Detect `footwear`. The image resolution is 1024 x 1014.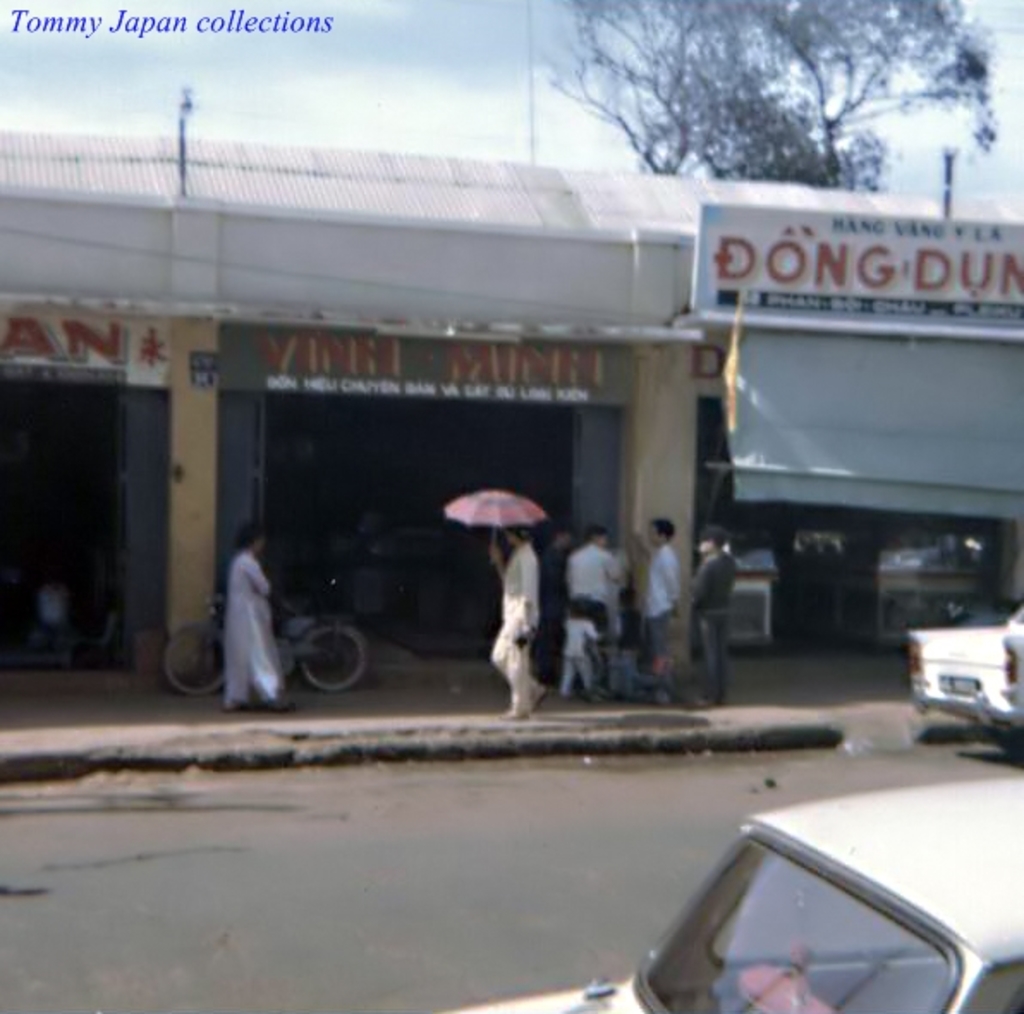
558/687/572/696.
